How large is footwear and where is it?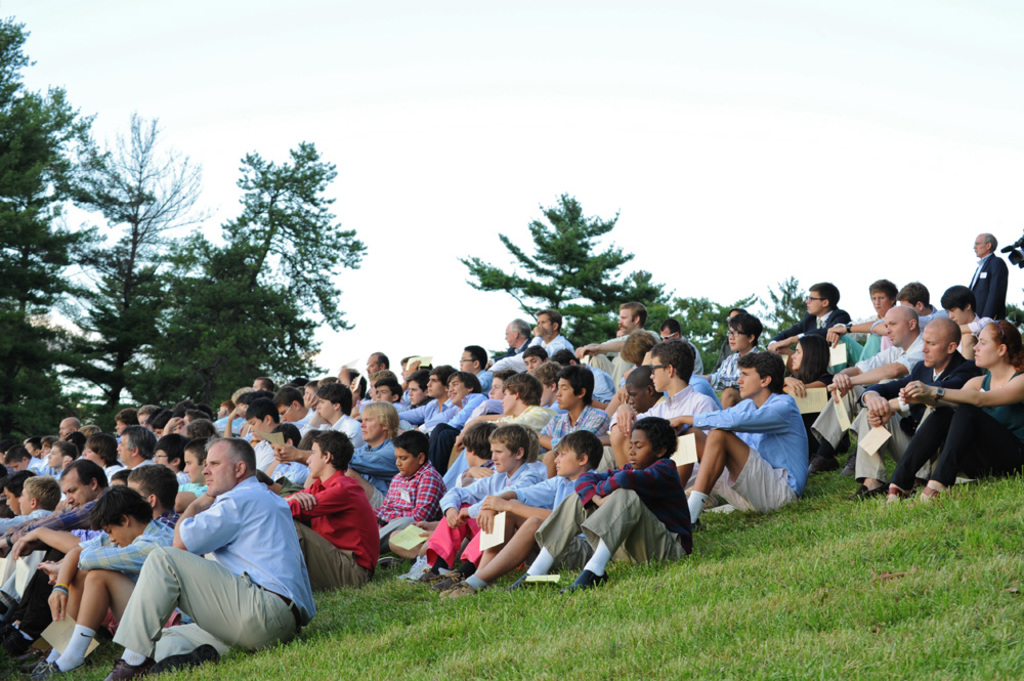
Bounding box: bbox=[885, 483, 907, 508].
